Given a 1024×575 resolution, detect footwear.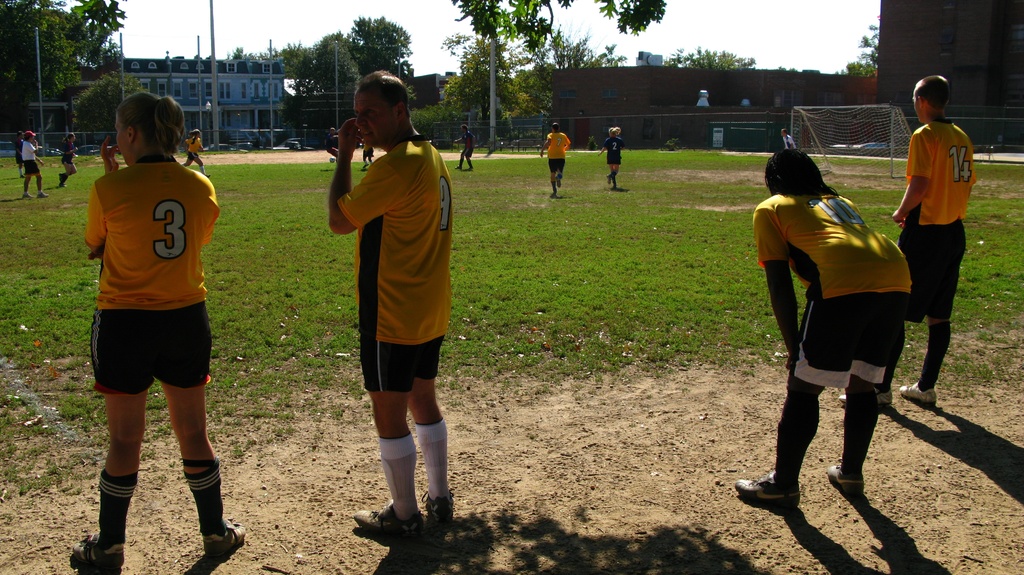
l=360, t=162, r=369, b=168.
